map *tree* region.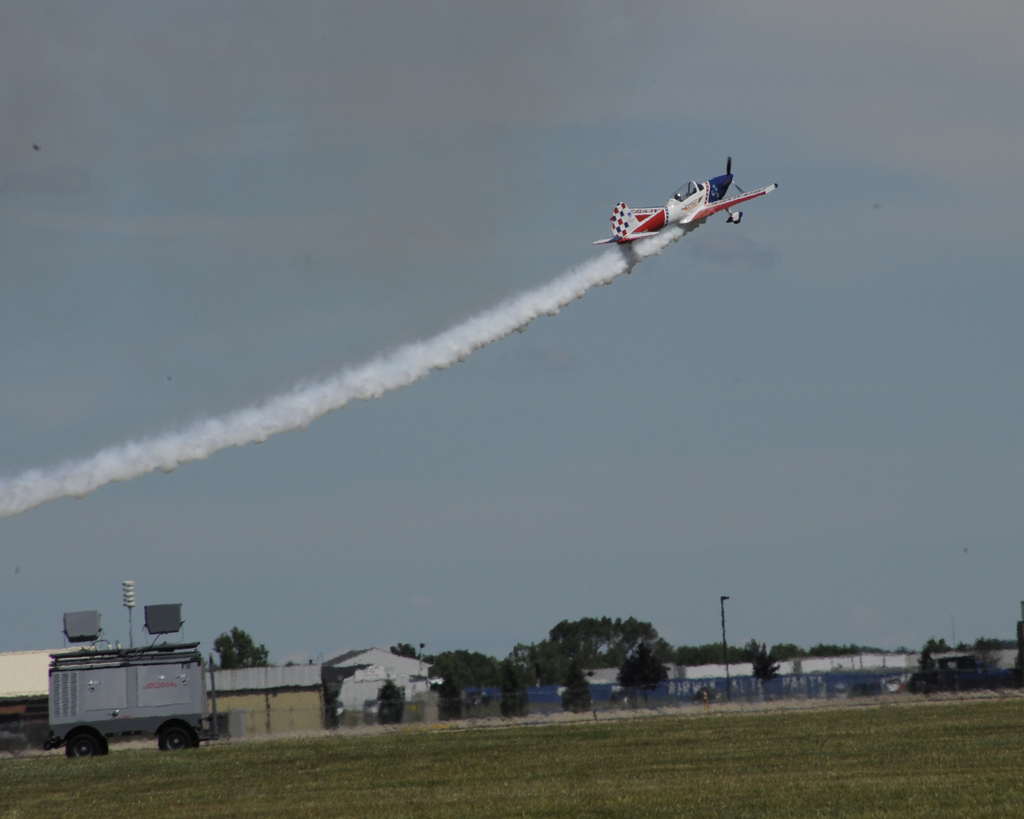
Mapped to (499, 676, 532, 719).
